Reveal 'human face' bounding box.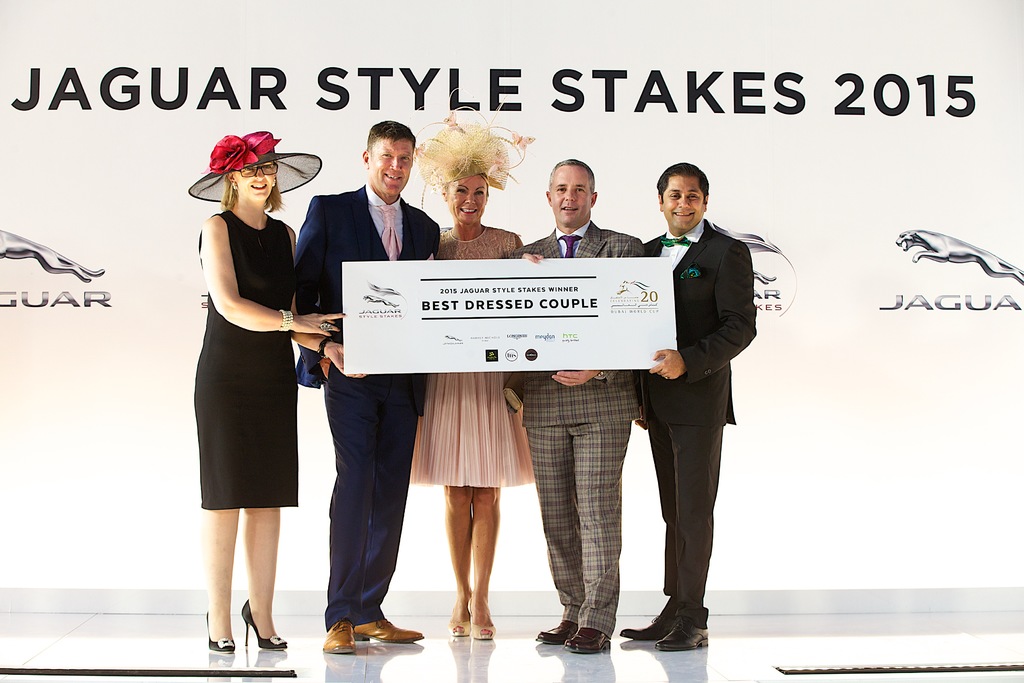
Revealed: [left=665, top=178, right=706, bottom=229].
